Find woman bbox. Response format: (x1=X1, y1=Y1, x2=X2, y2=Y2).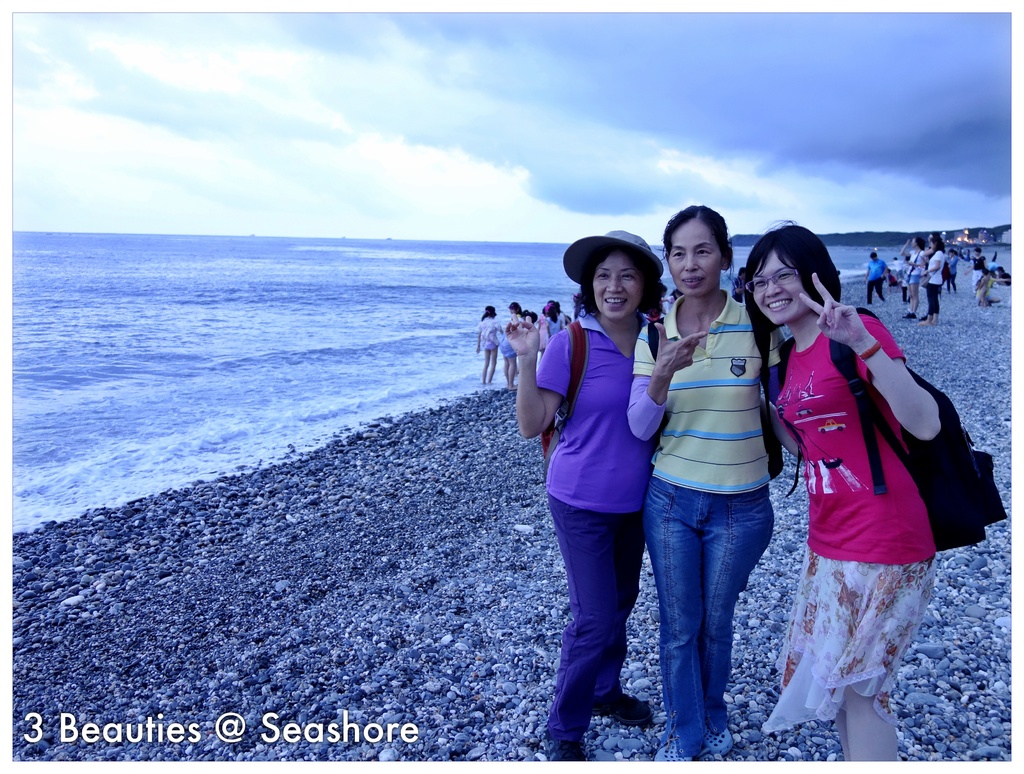
(x1=967, y1=250, x2=988, y2=292).
